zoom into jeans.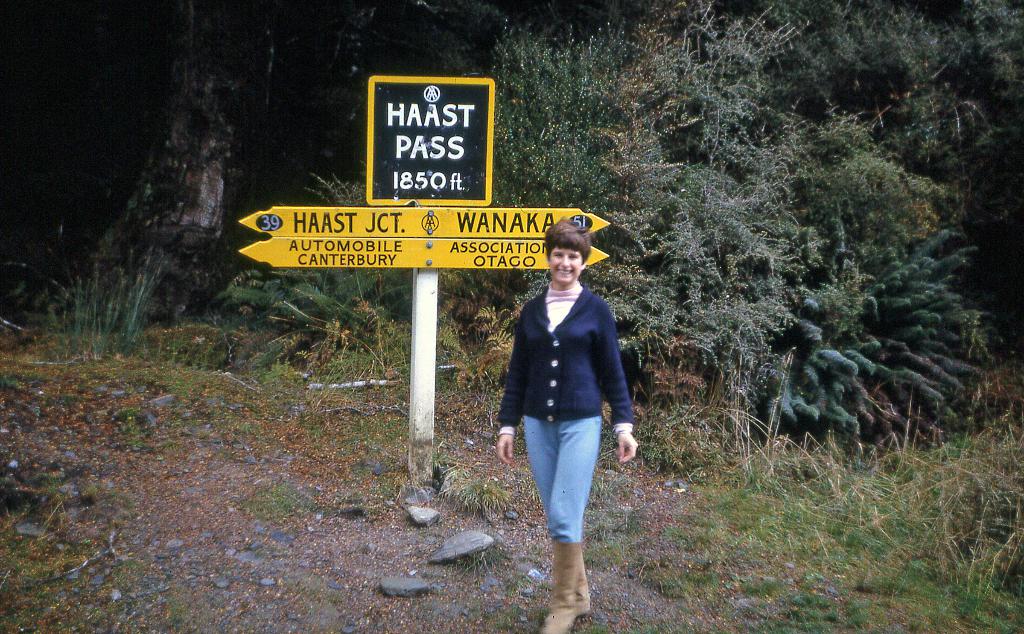
Zoom target: [left=519, top=418, right=603, bottom=554].
